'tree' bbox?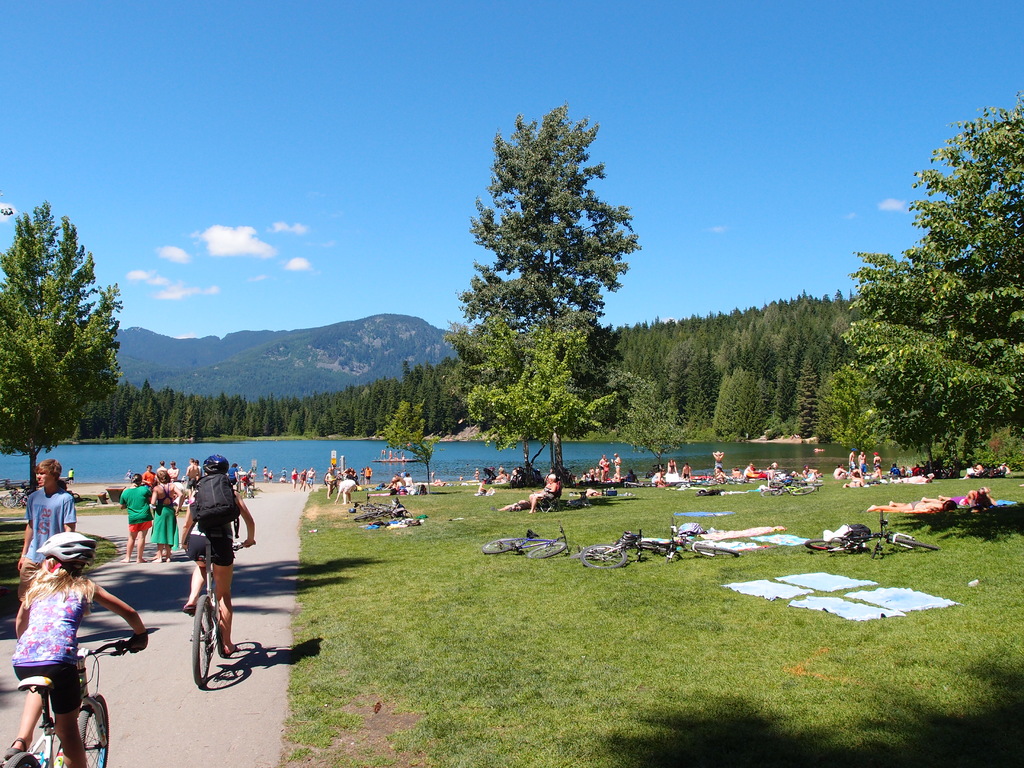
crop(848, 86, 1023, 486)
